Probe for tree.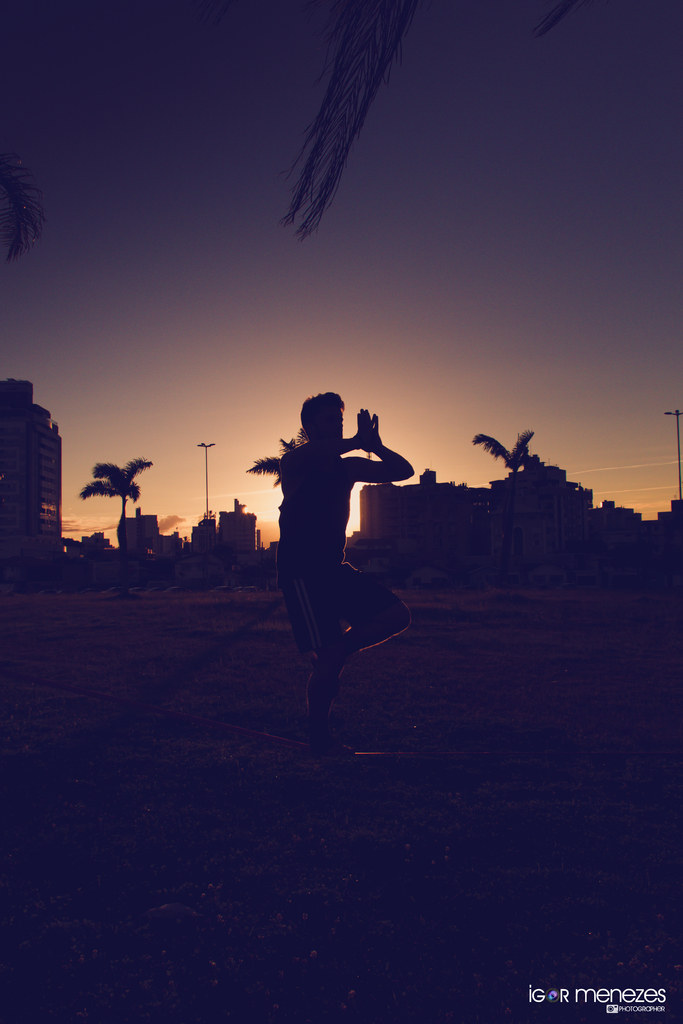
Probe result: {"x1": 472, "y1": 424, "x2": 541, "y2": 477}.
